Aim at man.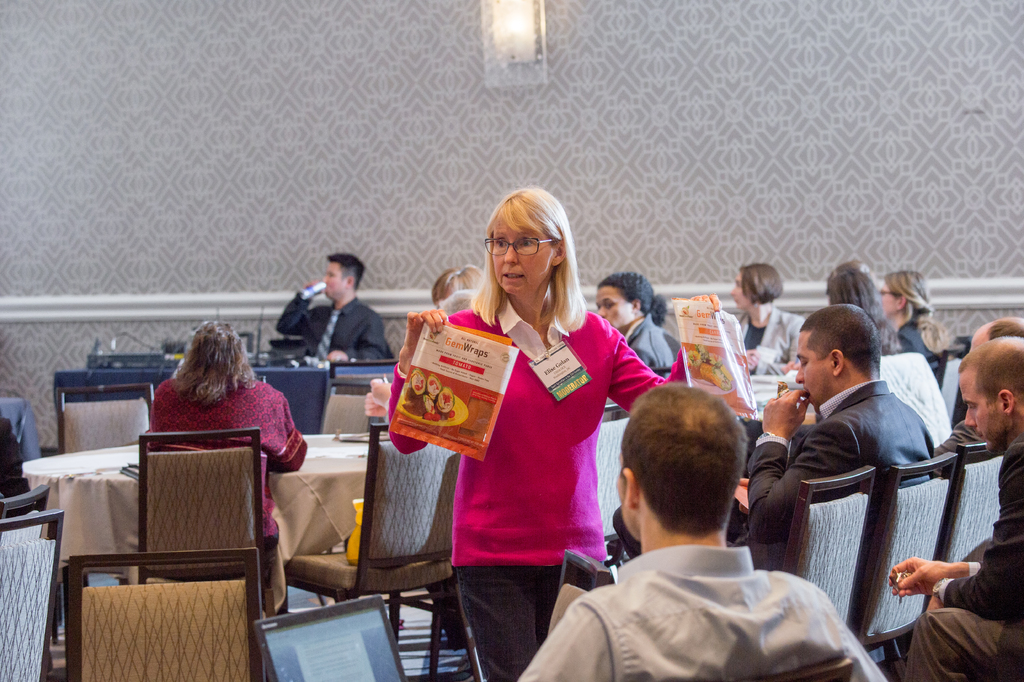
Aimed at BBox(744, 300, 940, 571).
